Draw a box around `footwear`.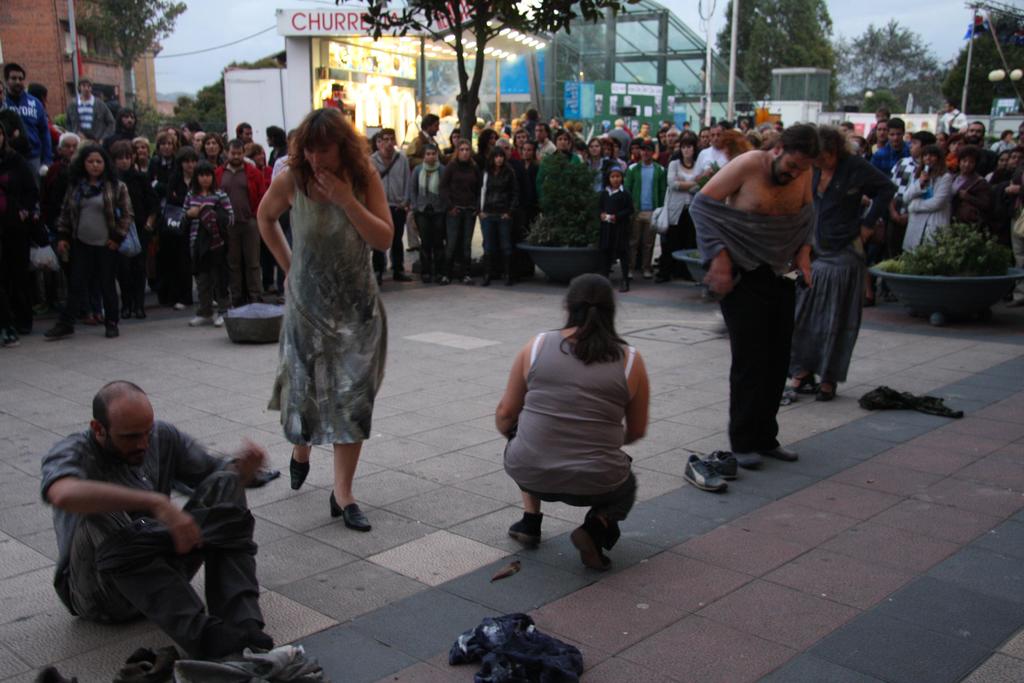
x1=137 y1=309 x2=147 y2=322.
